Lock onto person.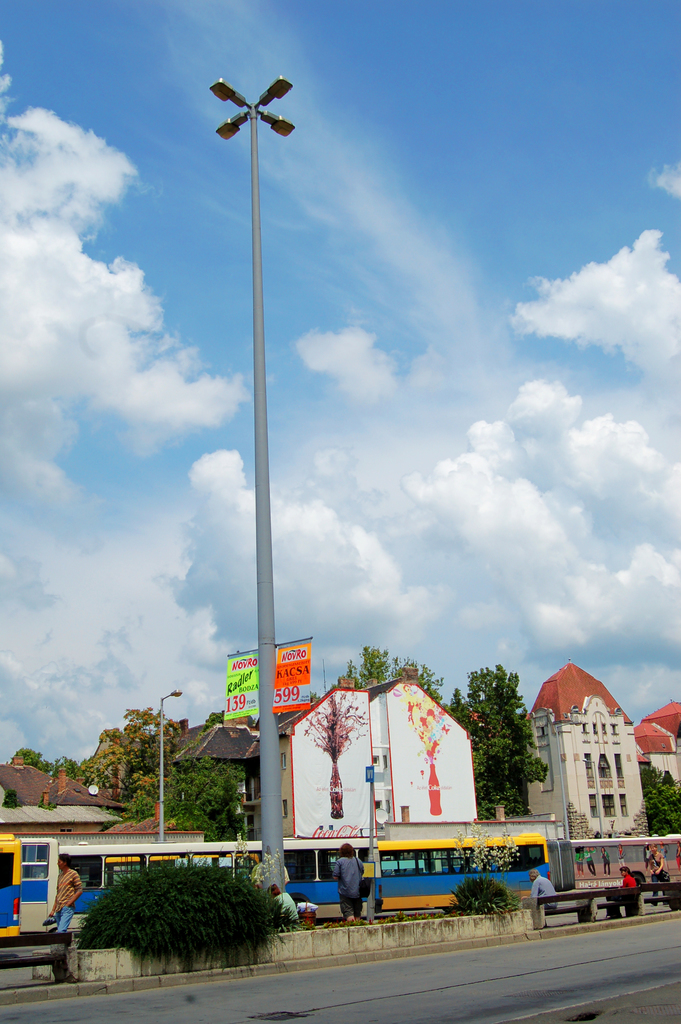
Locked: x1=40 y1=849 x2=84 y2=944.
